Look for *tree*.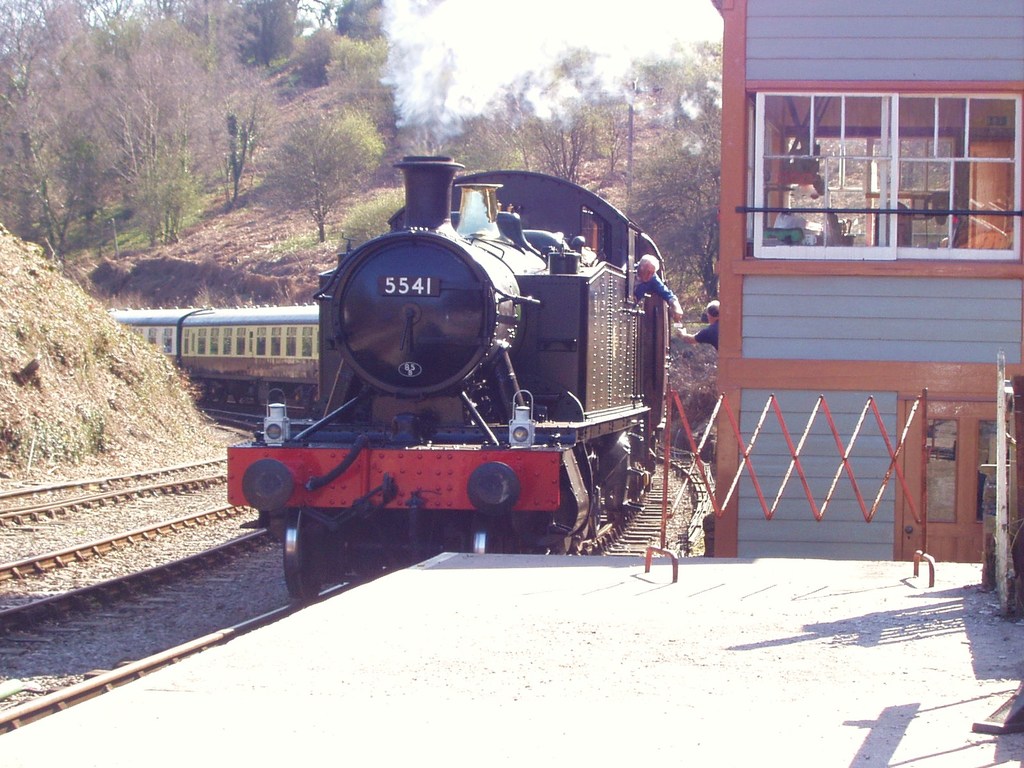
Found: region(339, 191, 410, 240).
